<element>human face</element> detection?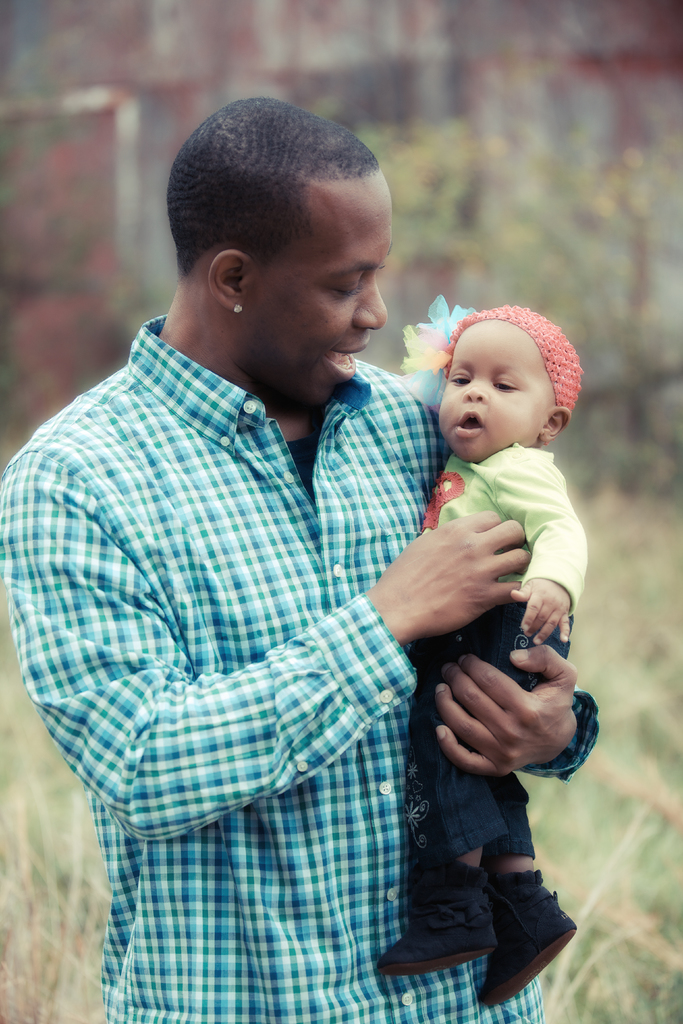
(437, 322, 556, 465)
